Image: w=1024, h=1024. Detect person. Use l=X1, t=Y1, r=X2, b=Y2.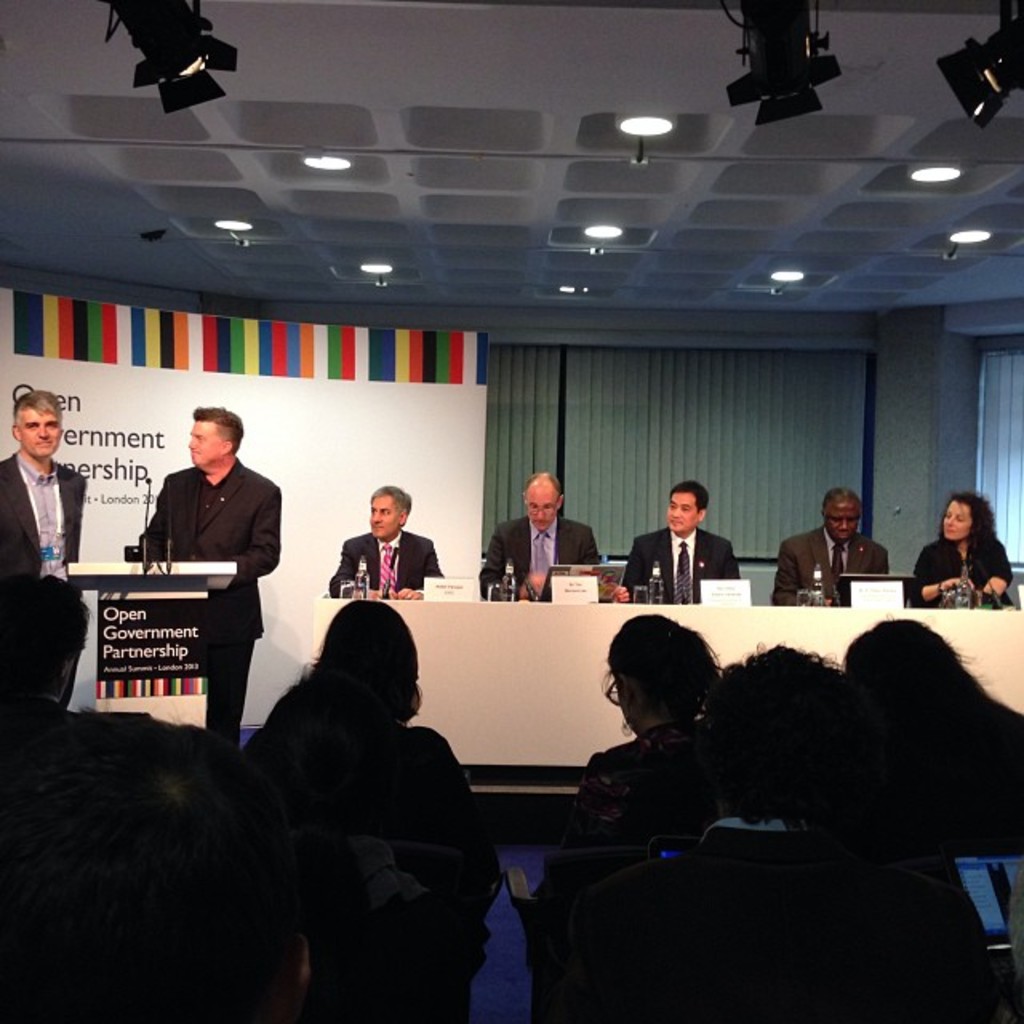
l=328, t=483, r=450, b=606.
